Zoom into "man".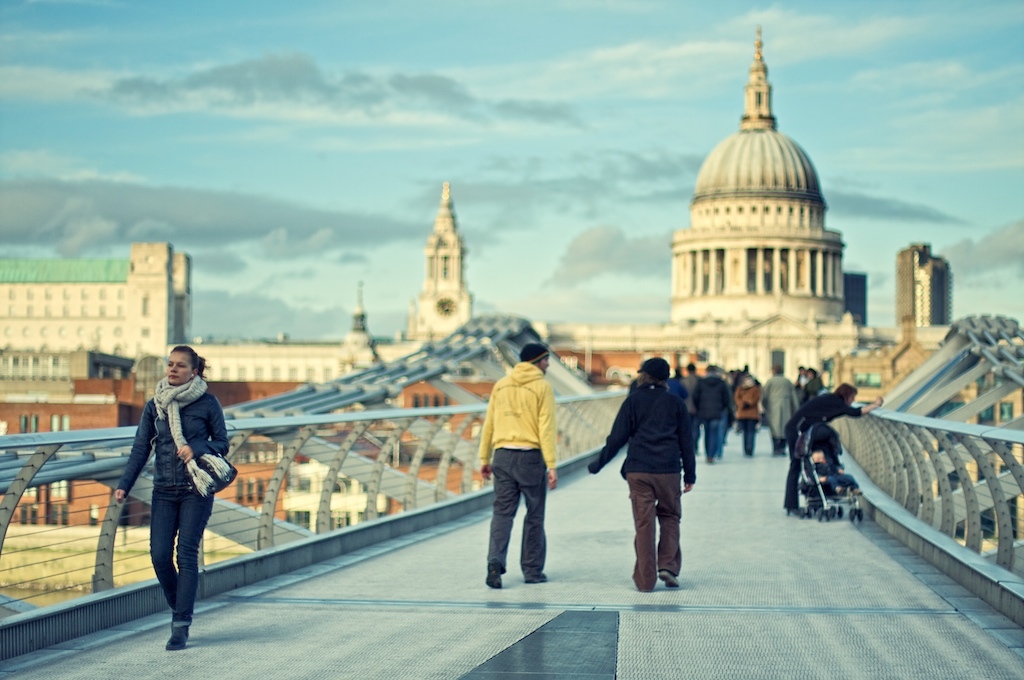
Zoom target: x1=483 y1=348 x2=561 y2=592.
